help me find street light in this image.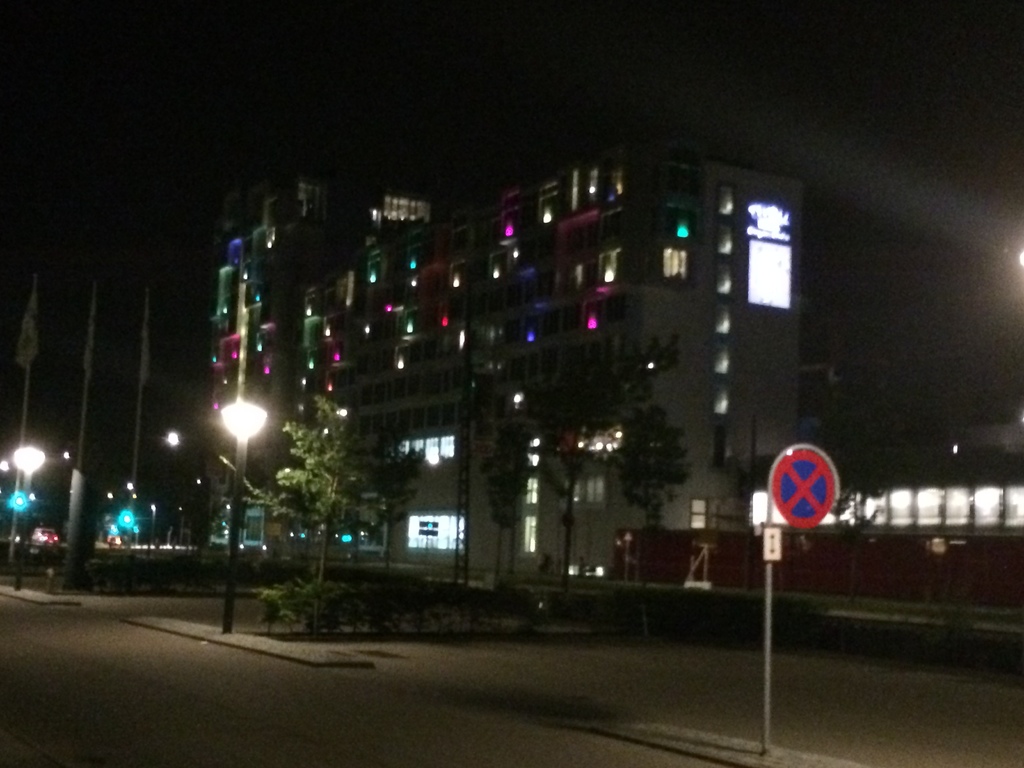
Found it: [left=1, top=458, right=18, bottom=518].
